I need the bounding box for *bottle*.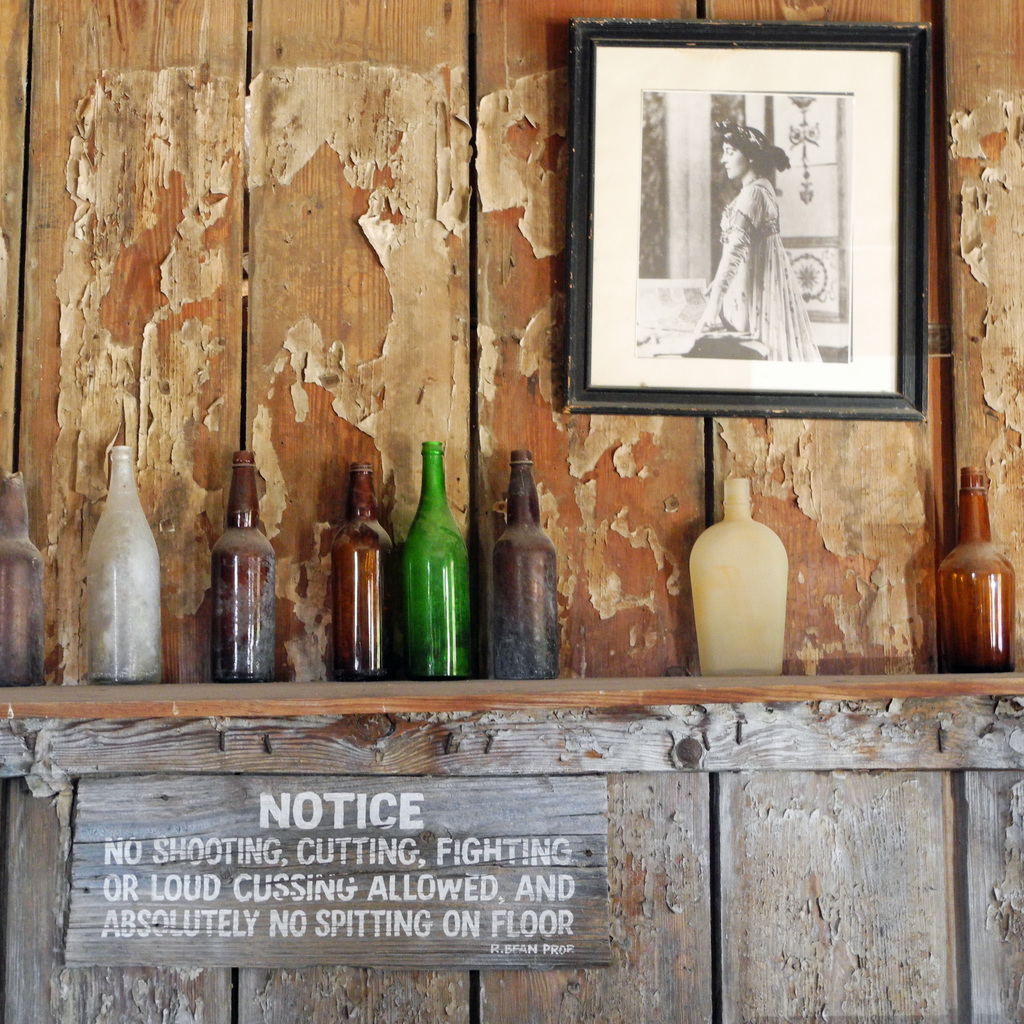
Here it is: [x1=936, y1=470, x2=1012, y2=668].
